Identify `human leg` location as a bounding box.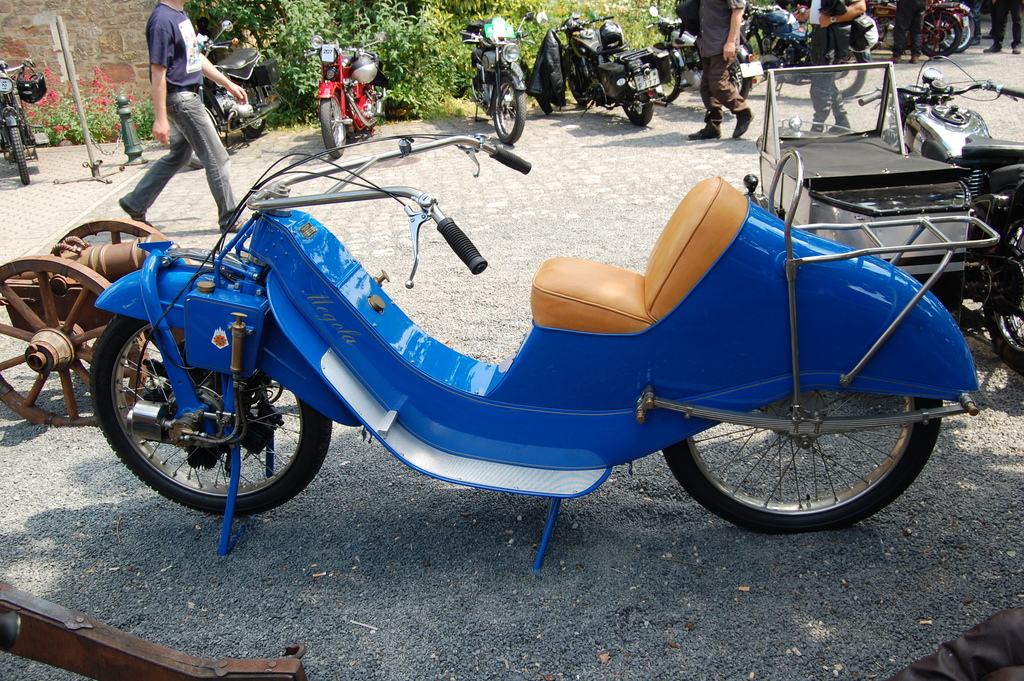
[x1=712, y1=53, x2=755, y2=136].
